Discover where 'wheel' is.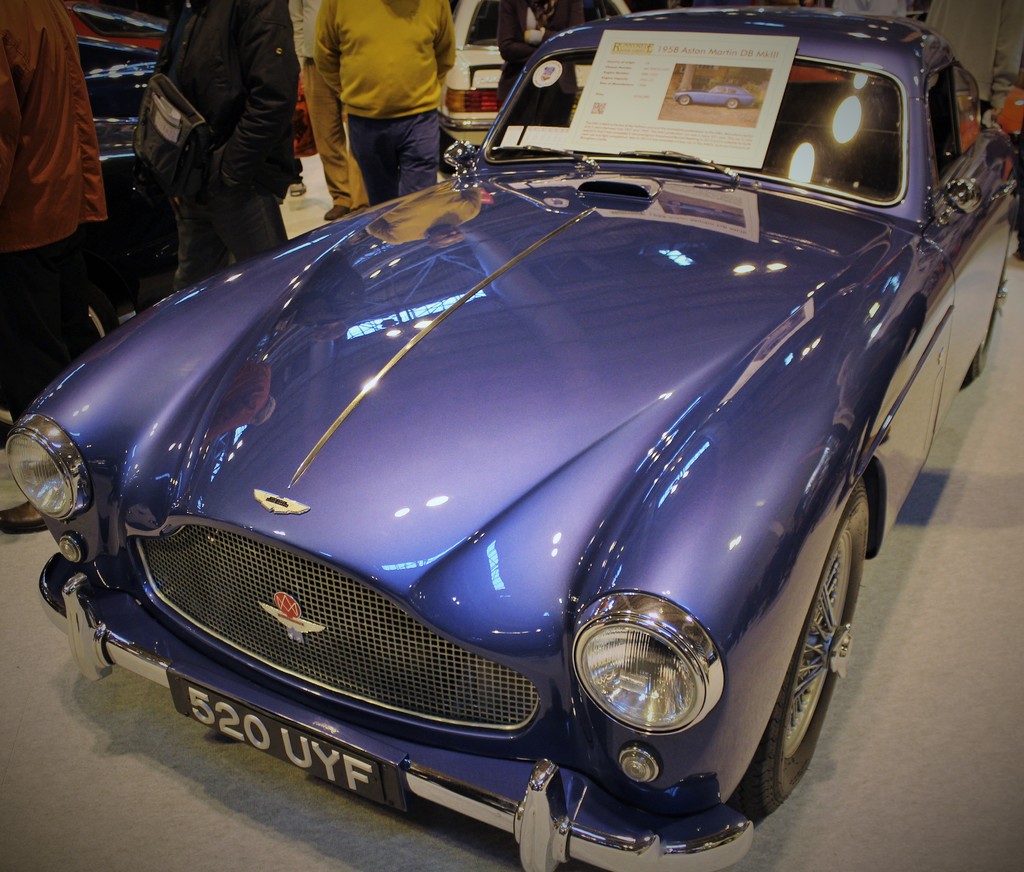
Discovered at rect(724, 97, 737, 110).
